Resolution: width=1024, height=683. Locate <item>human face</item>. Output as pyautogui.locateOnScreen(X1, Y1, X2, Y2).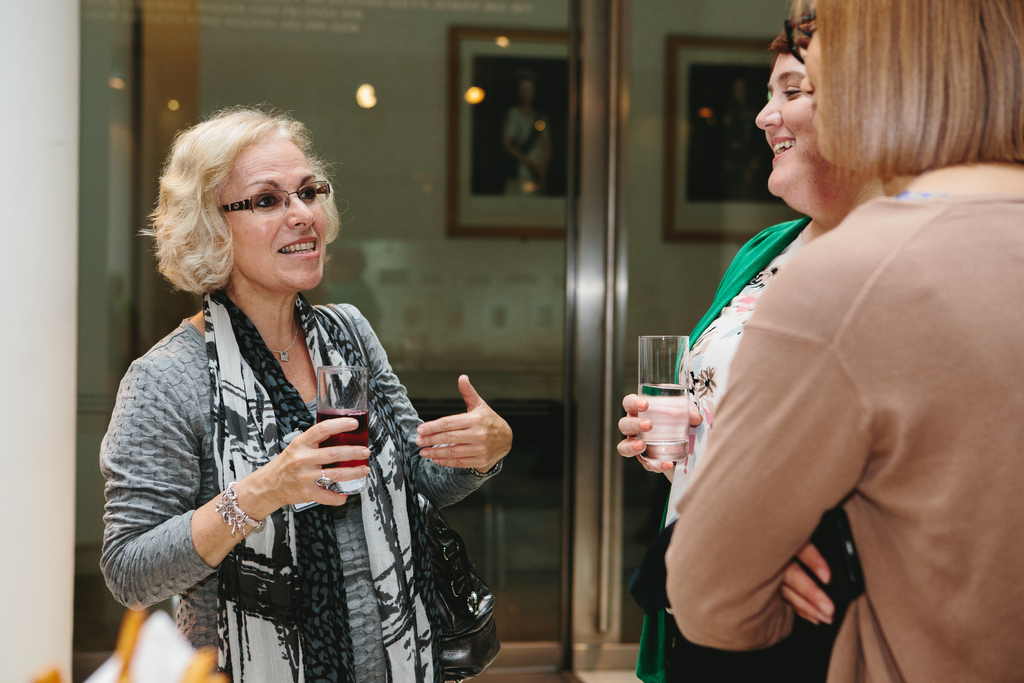
pyautogui.locateOnScreen(800, 3, 831, 165).
